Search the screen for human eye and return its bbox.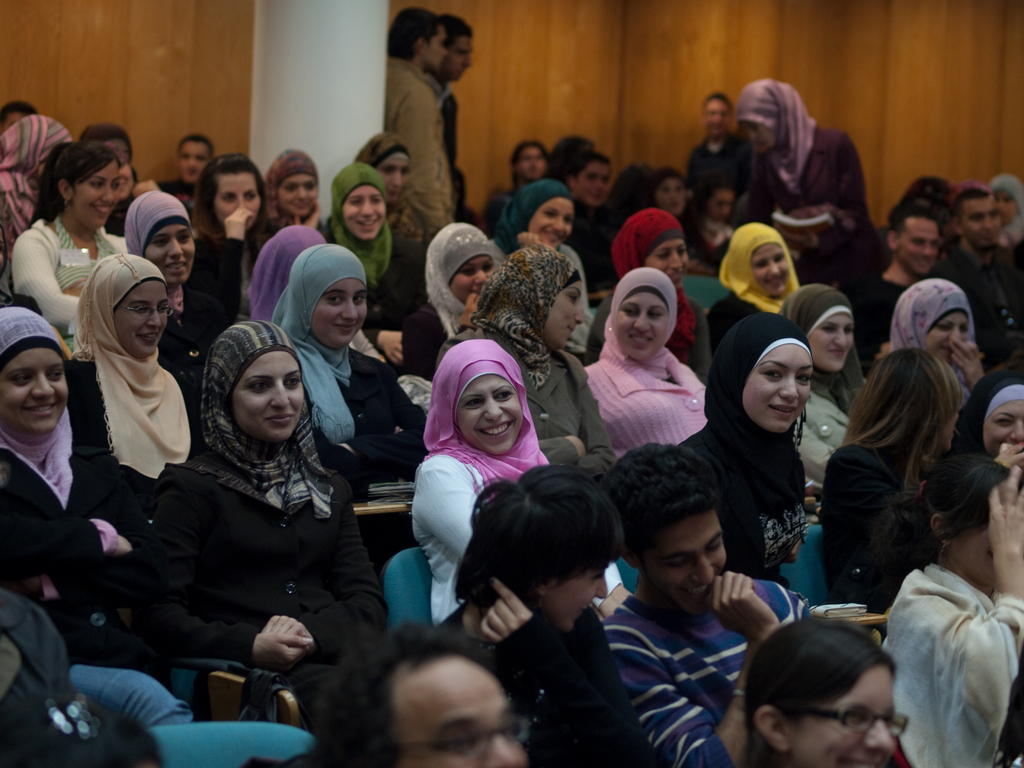
Found: {"x1": 328, "y1": 294, "x2": 344, "y2": 305}.
